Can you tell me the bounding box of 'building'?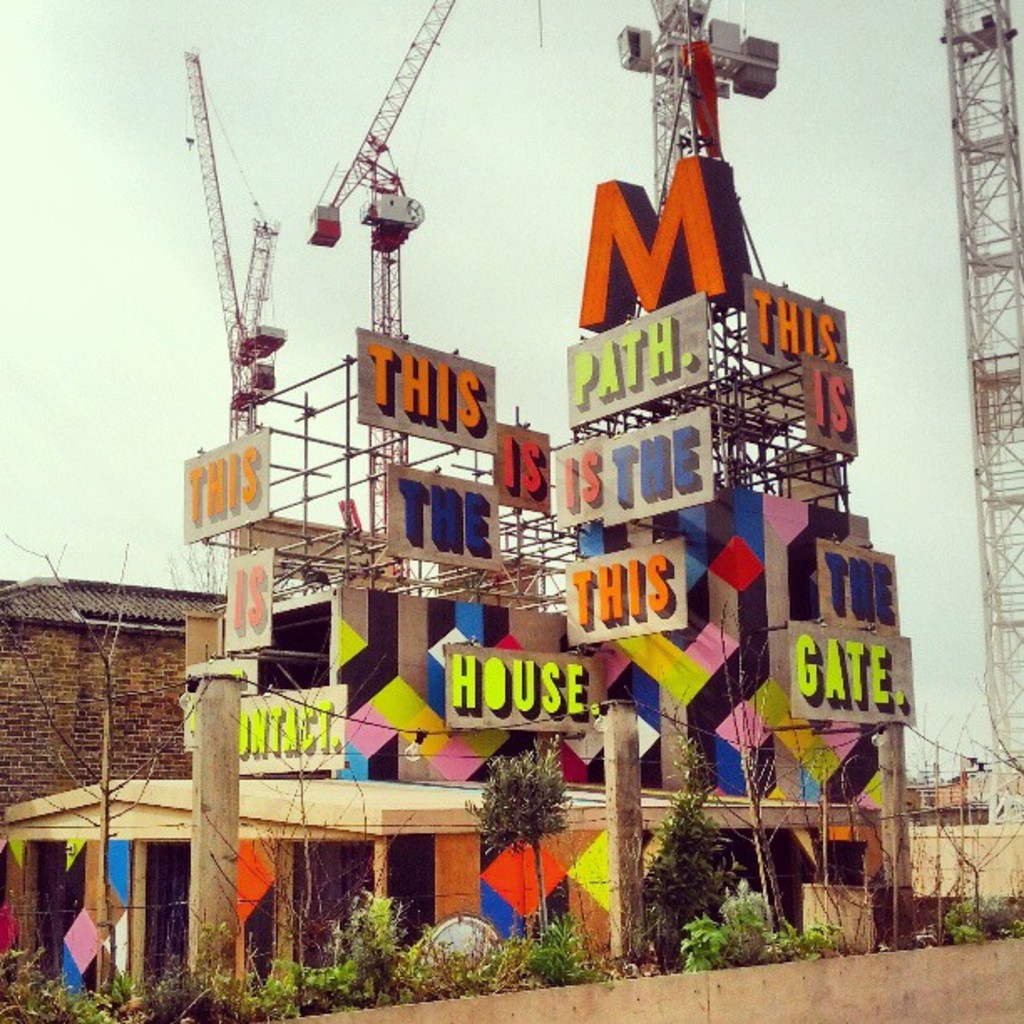
(0,574,221,820).
